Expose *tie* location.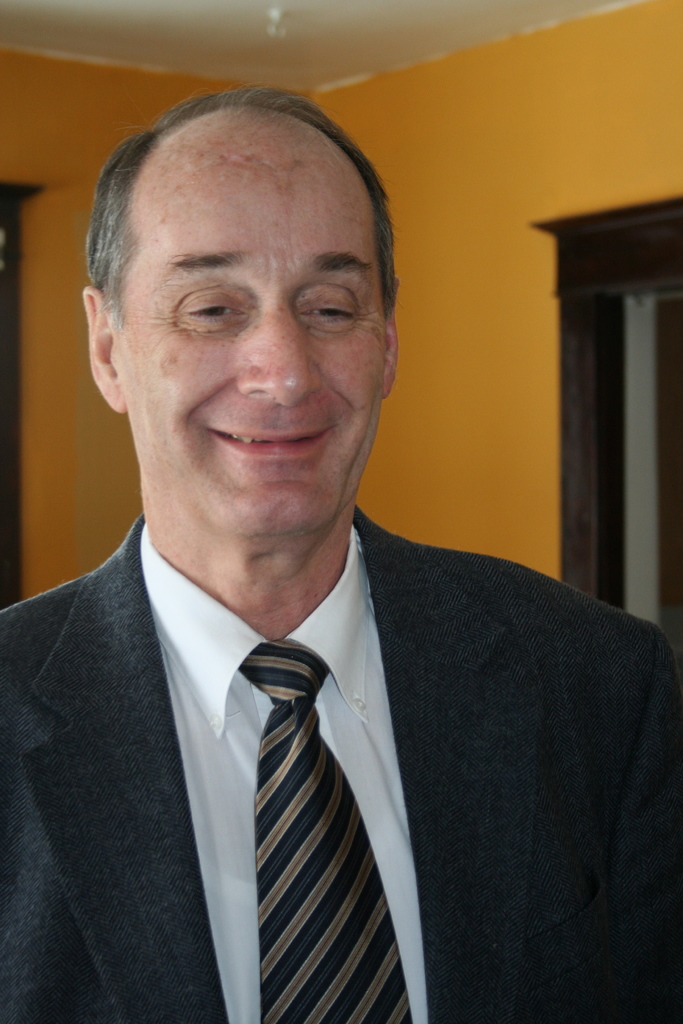
Exposed at left=231, top=638, right=413, bottom=1023.
